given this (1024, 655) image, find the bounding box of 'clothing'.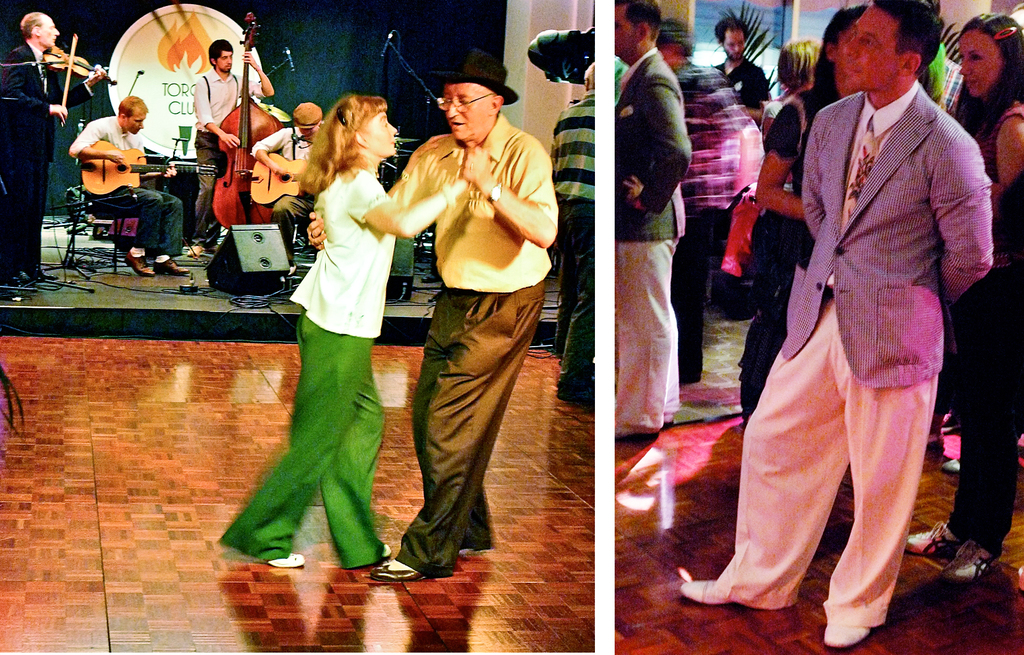
x1=612, y1=47, x2=694, y2=432.
